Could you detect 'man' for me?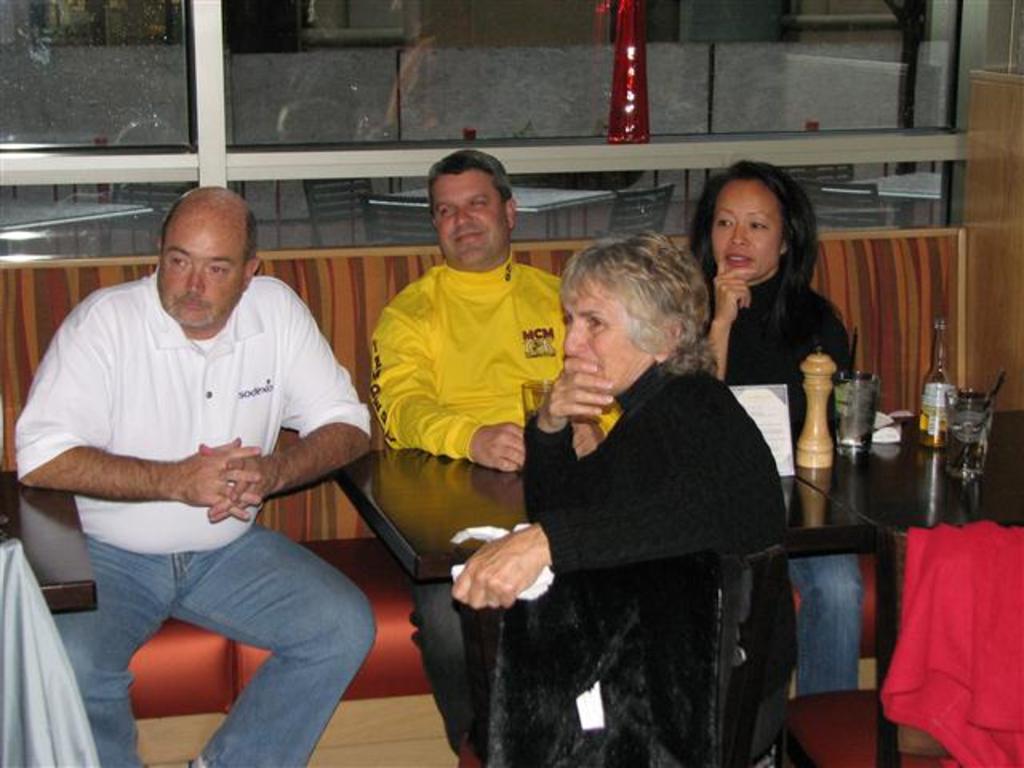
Detection result: region(11, 182, 376, 766).
